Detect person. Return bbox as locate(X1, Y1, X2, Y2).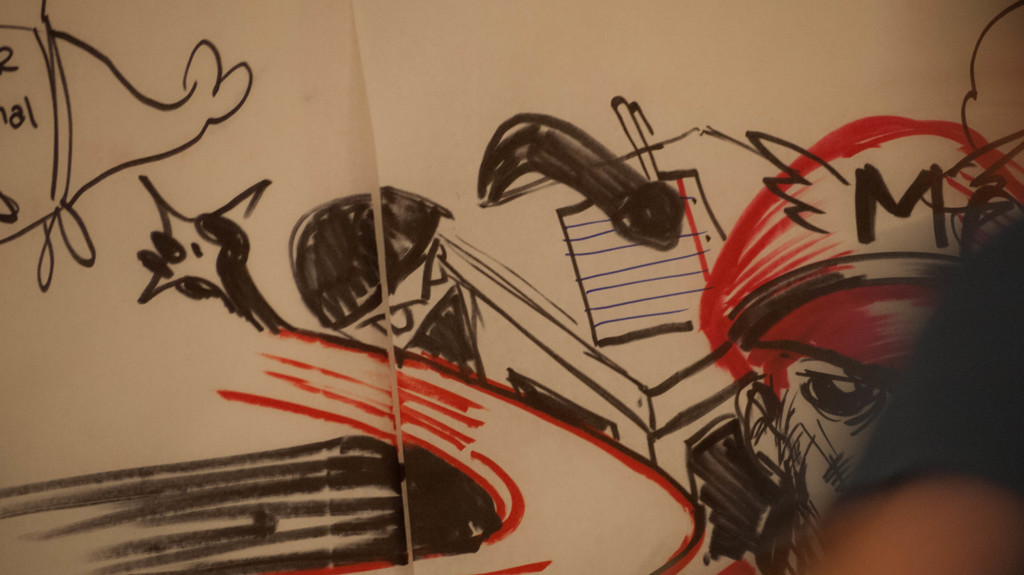
locate(732, 253, 963, 574).
